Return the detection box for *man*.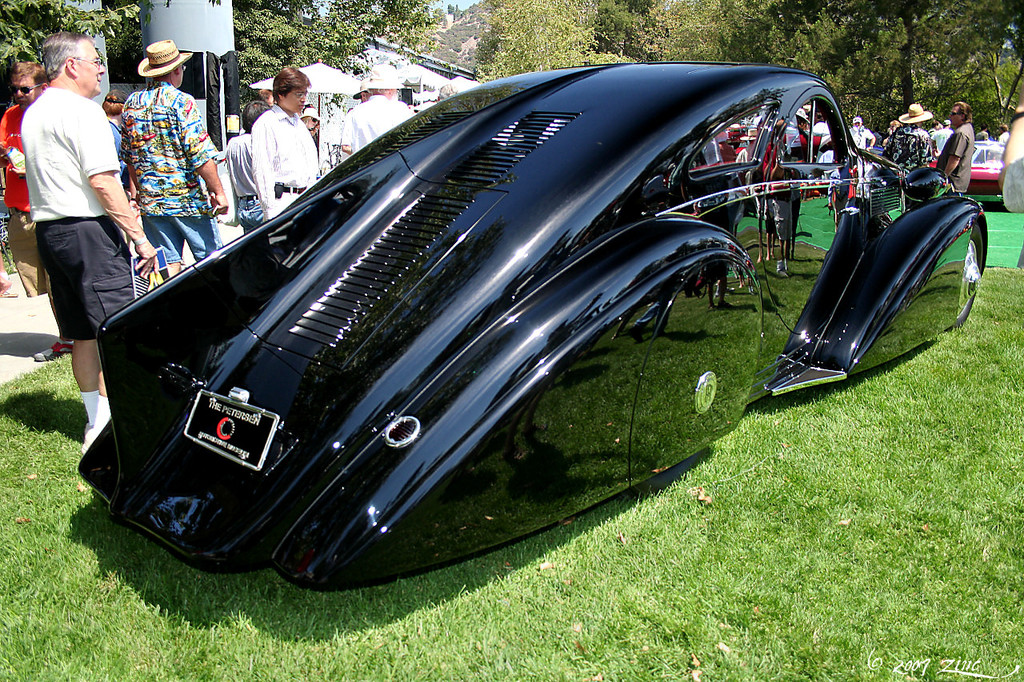
934:120:955:154.
